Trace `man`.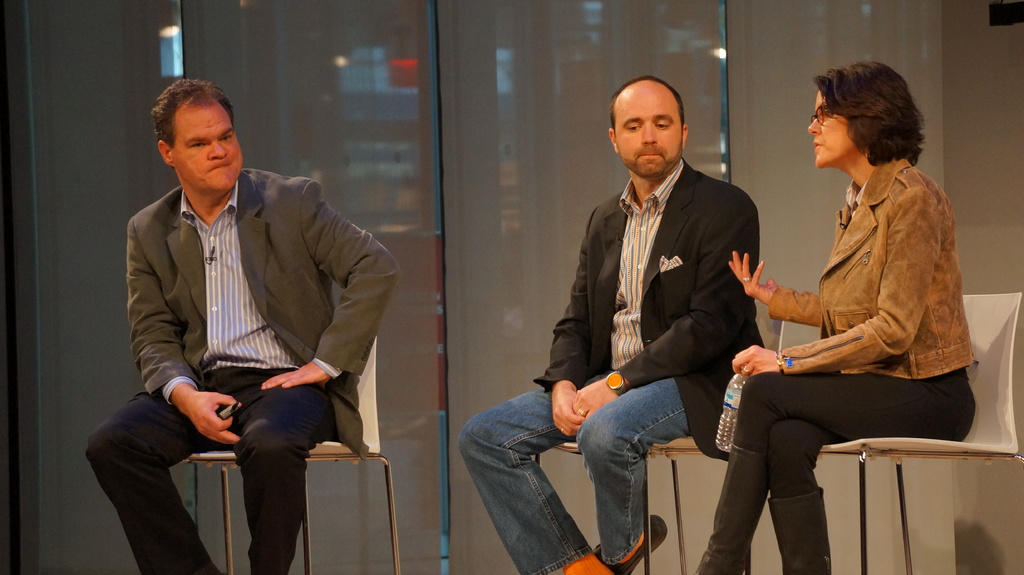
Traced to select_region(458, 75, 764, 574).
